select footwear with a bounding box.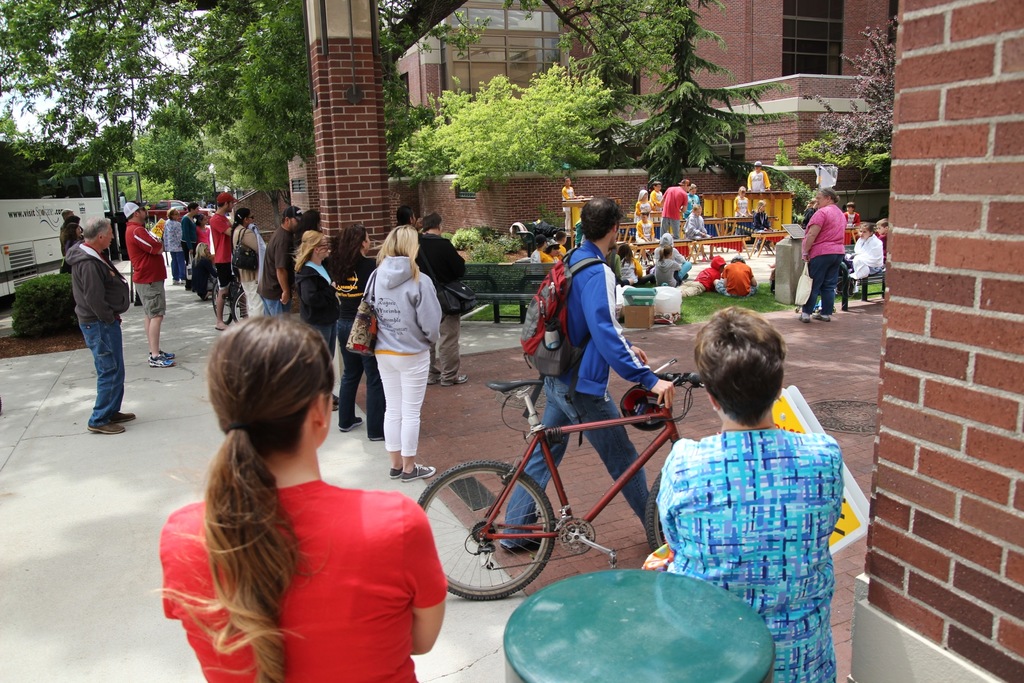
pyautogui.locateOnScreen(386, 465, 402, 481).
